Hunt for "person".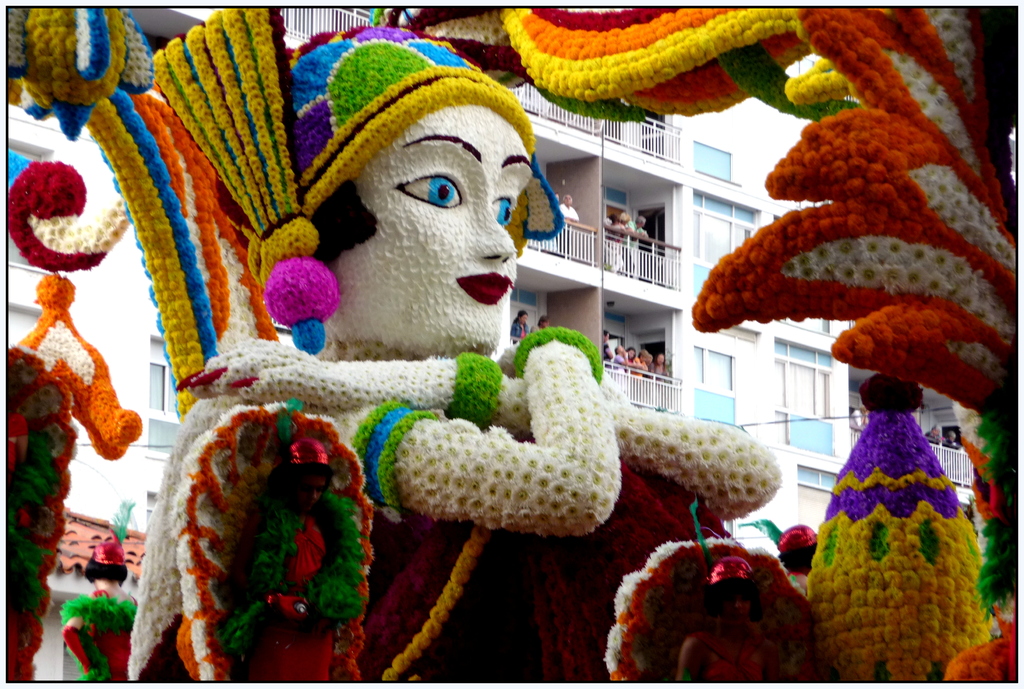
Hunted down at crop(618, 209, 632, 268).
